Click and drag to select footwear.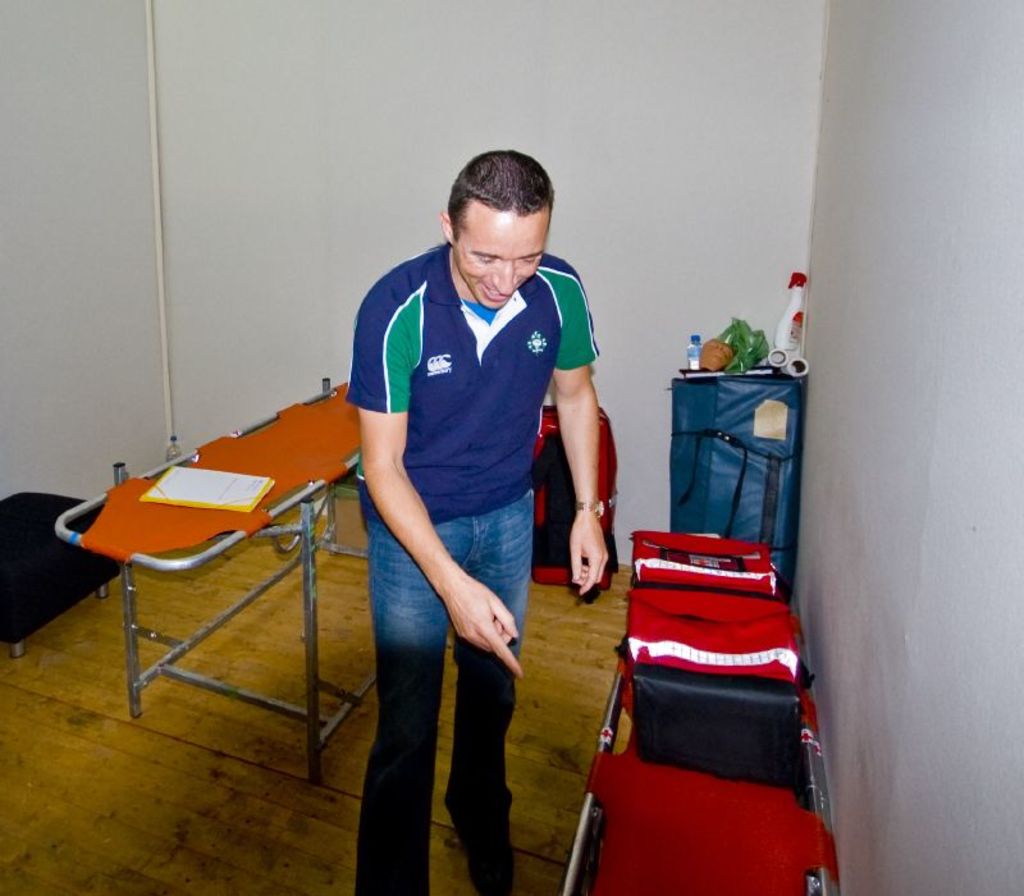
Selection: region(452, 810, 513, 895).
